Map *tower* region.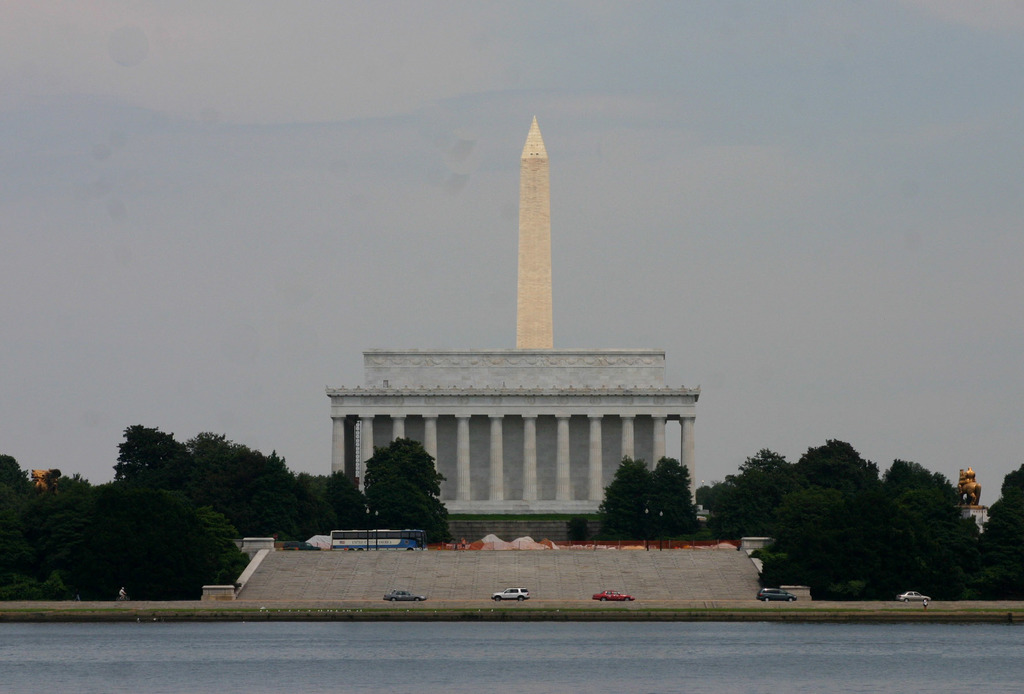
Mapped to bbox=(281, 333, 708, 544).
